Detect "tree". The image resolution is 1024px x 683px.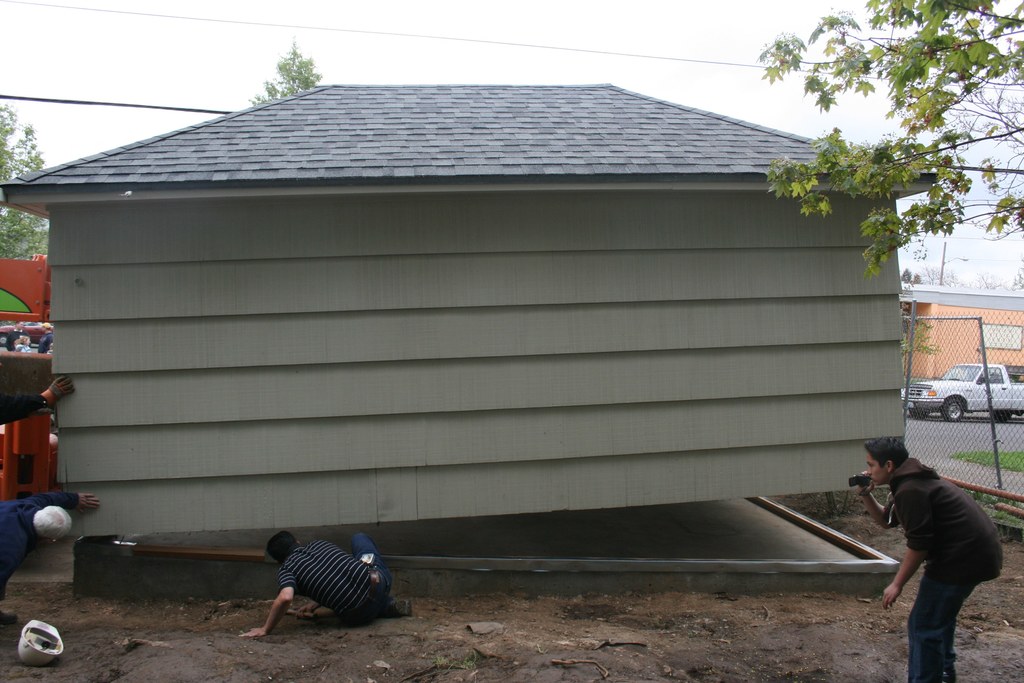
(895,254,943,360).
